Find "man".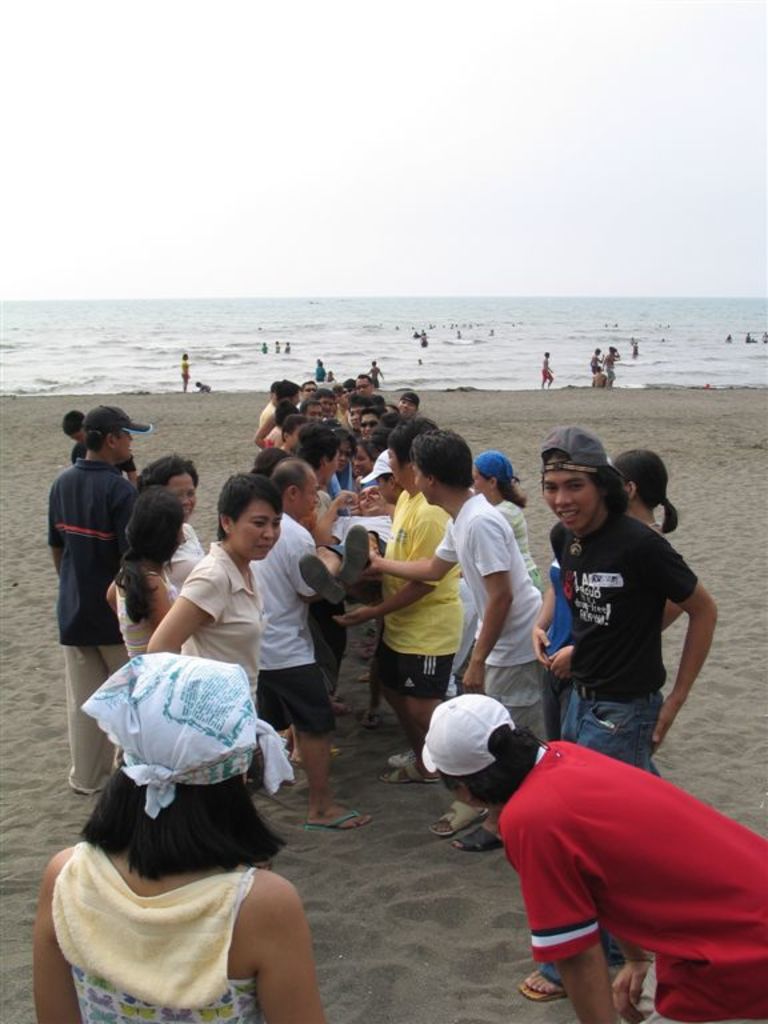
365, 429, 545, 847.
